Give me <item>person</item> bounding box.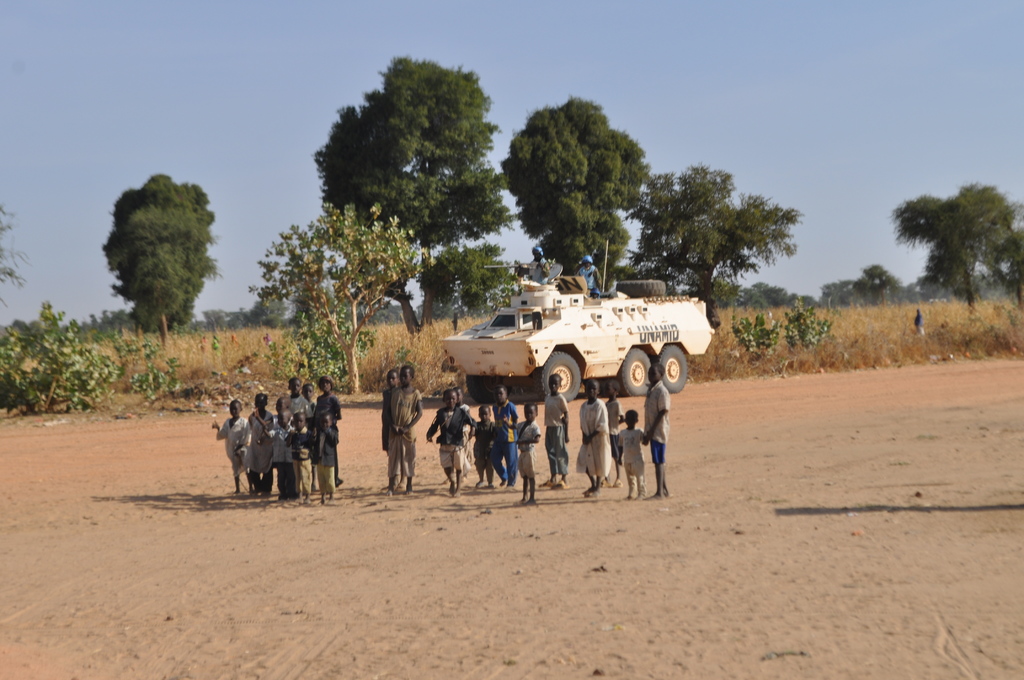
locate(440, 387, 472, 483).
